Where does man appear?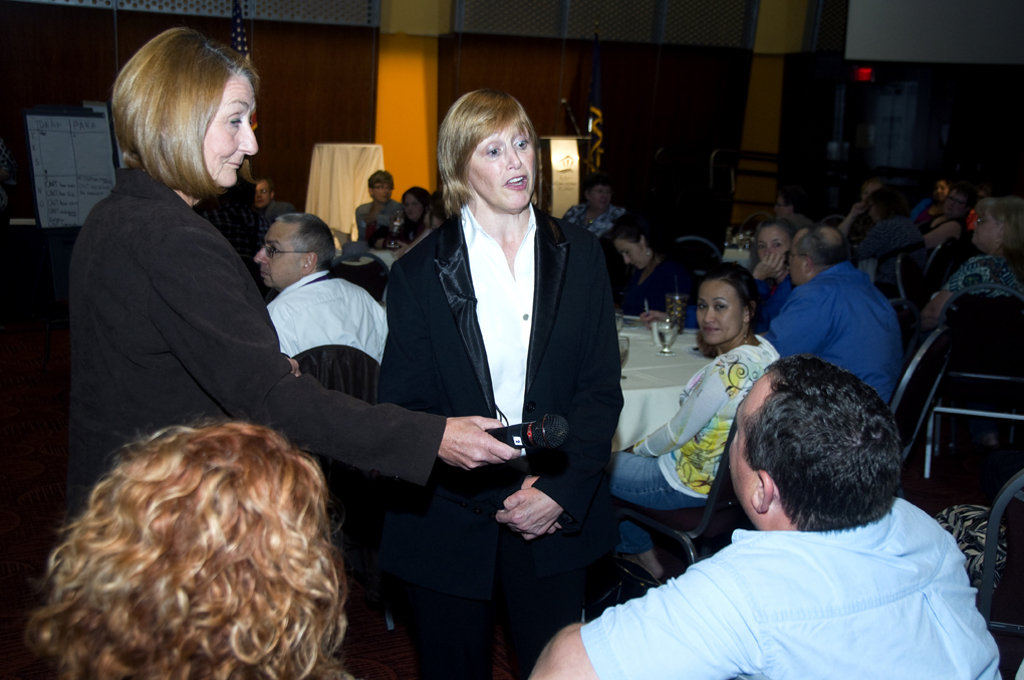
Appears at bbox=[535, 357, 1004, 679].
